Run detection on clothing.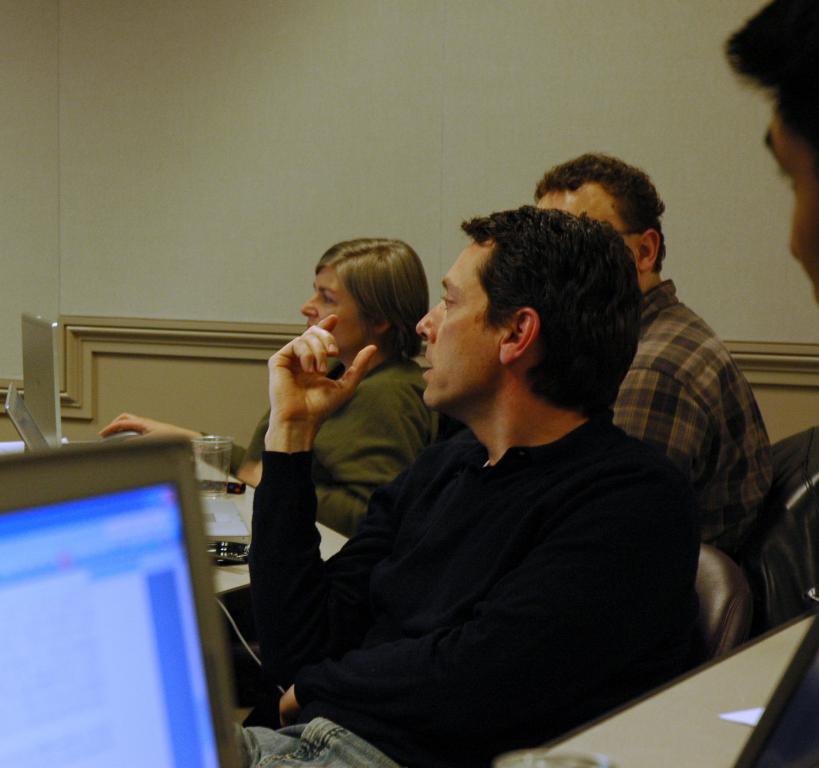
Result: Rect(231, 345, 440, 518).
